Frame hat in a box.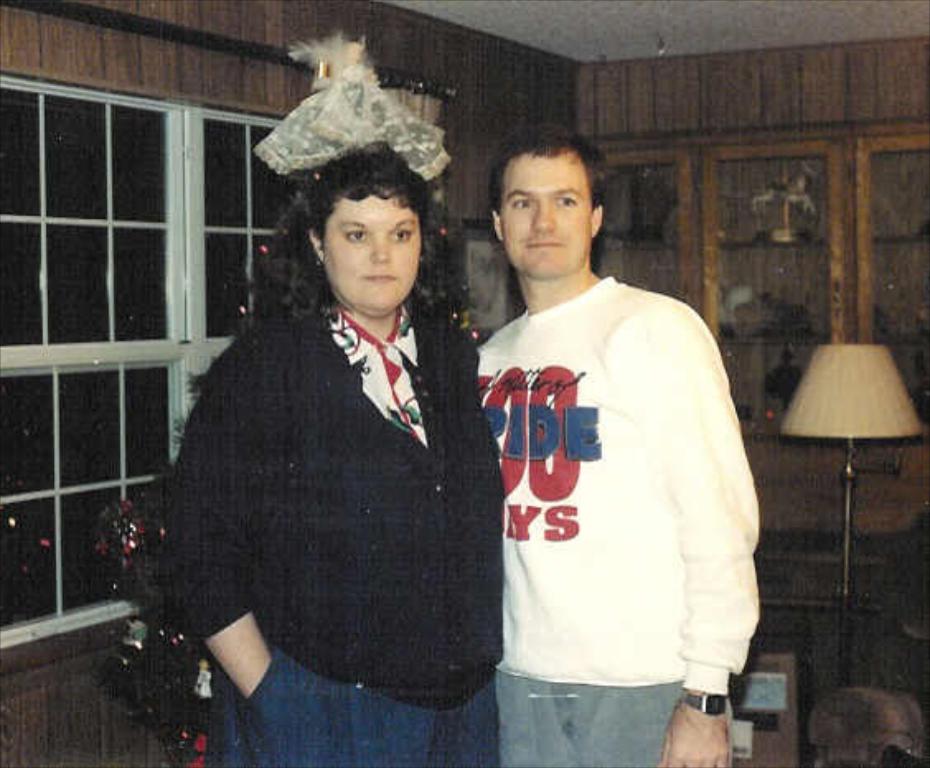
[x1=252, y1=33, x2=457, y2=181].
